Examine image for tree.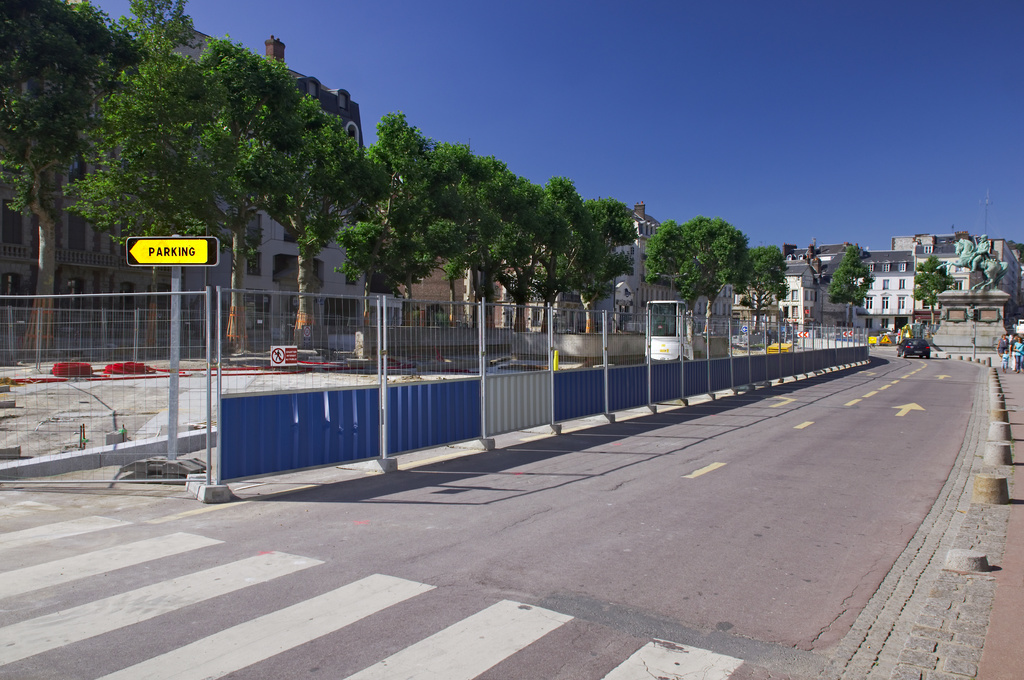
Examination result: (754, 242, 787, 327).
